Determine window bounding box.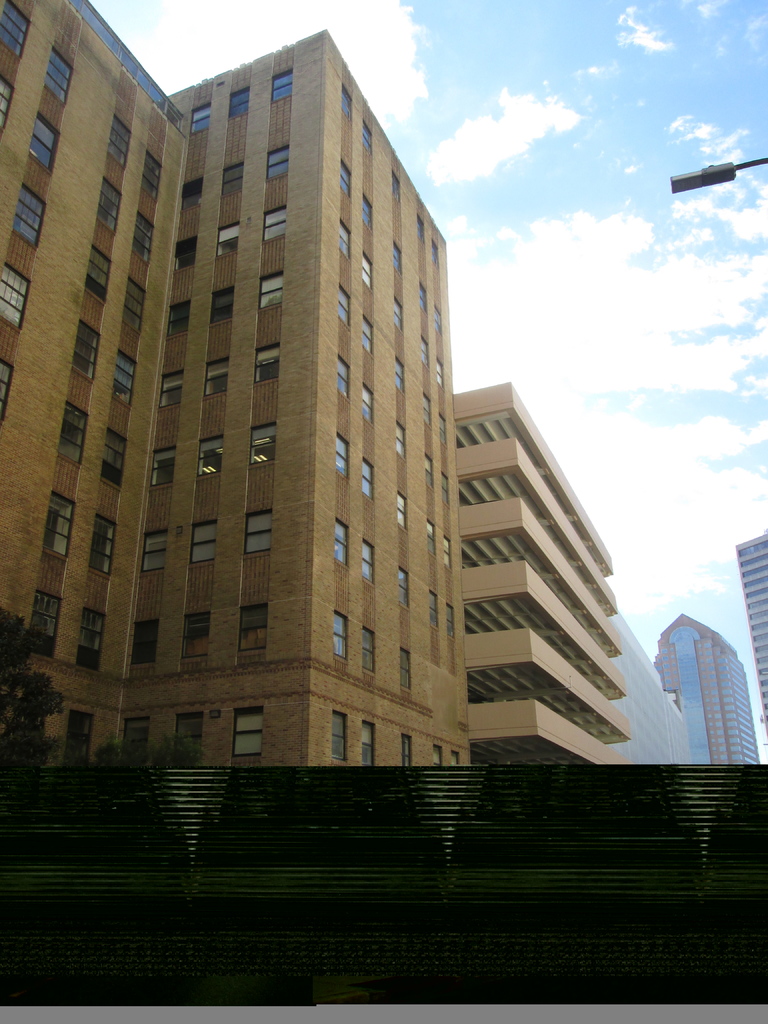
Determined: (left=217, top=226, right=247, bottom=251).
